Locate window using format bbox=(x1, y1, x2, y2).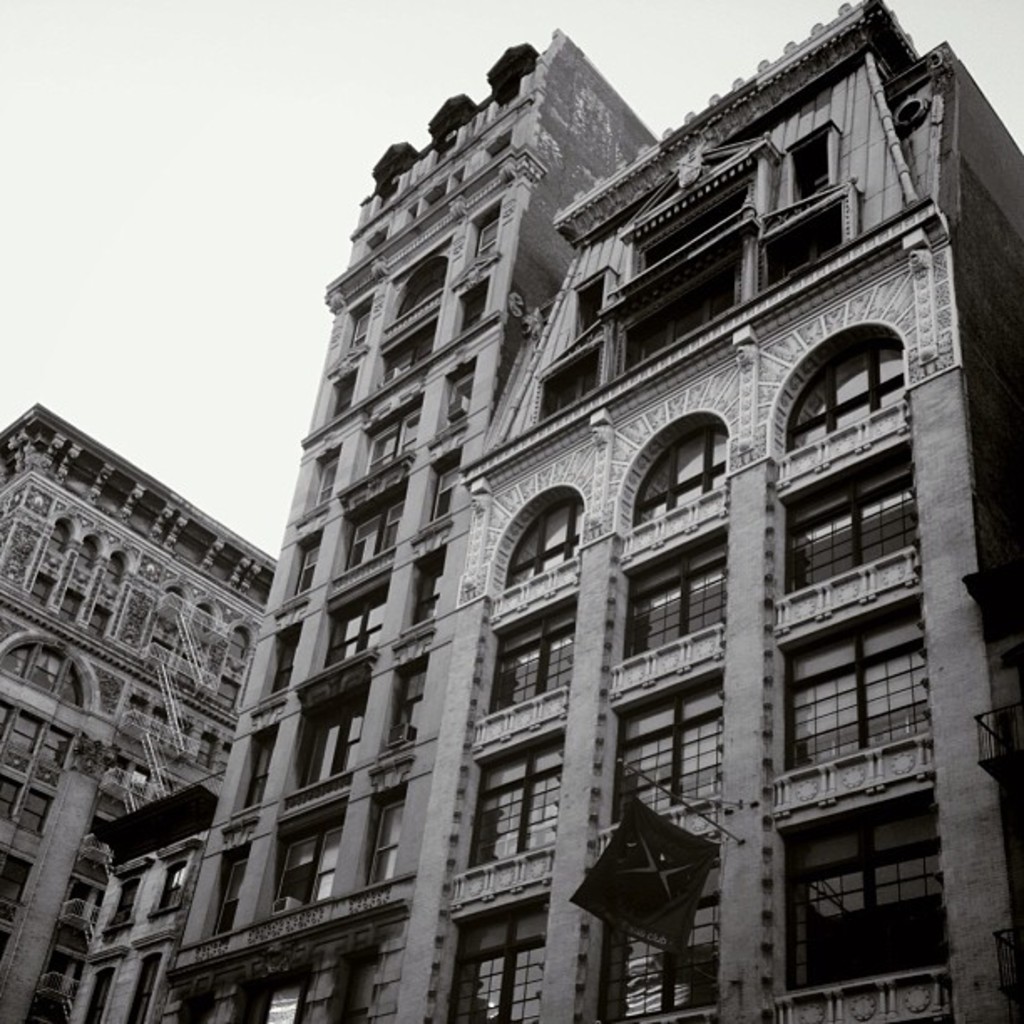
bbox=(345, 300, 368, 348).
